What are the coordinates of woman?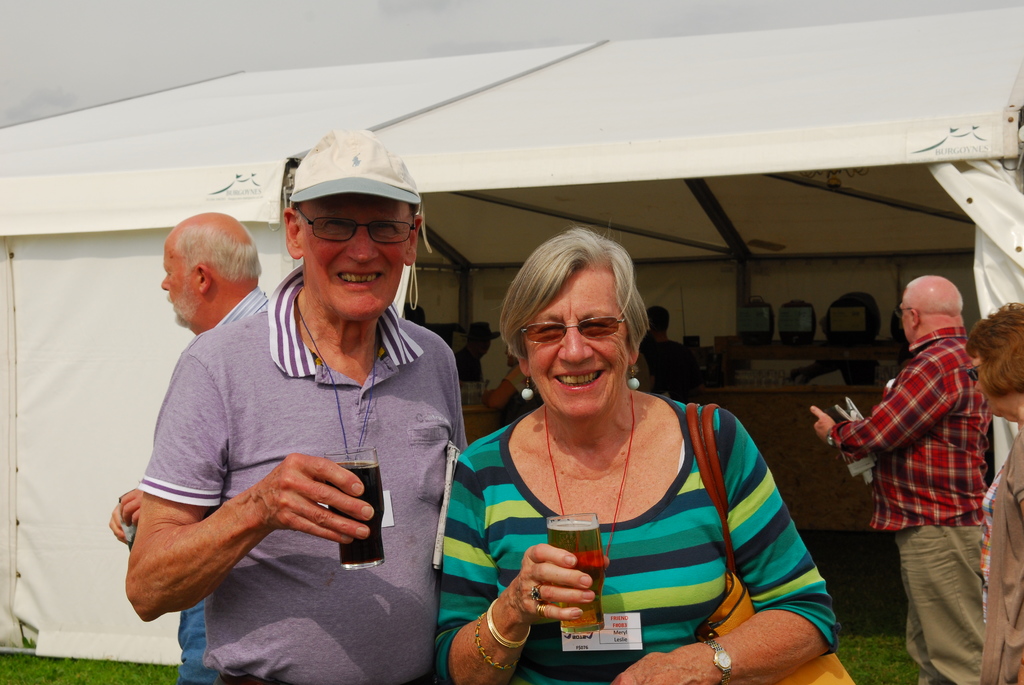
959,300,1023,684.
